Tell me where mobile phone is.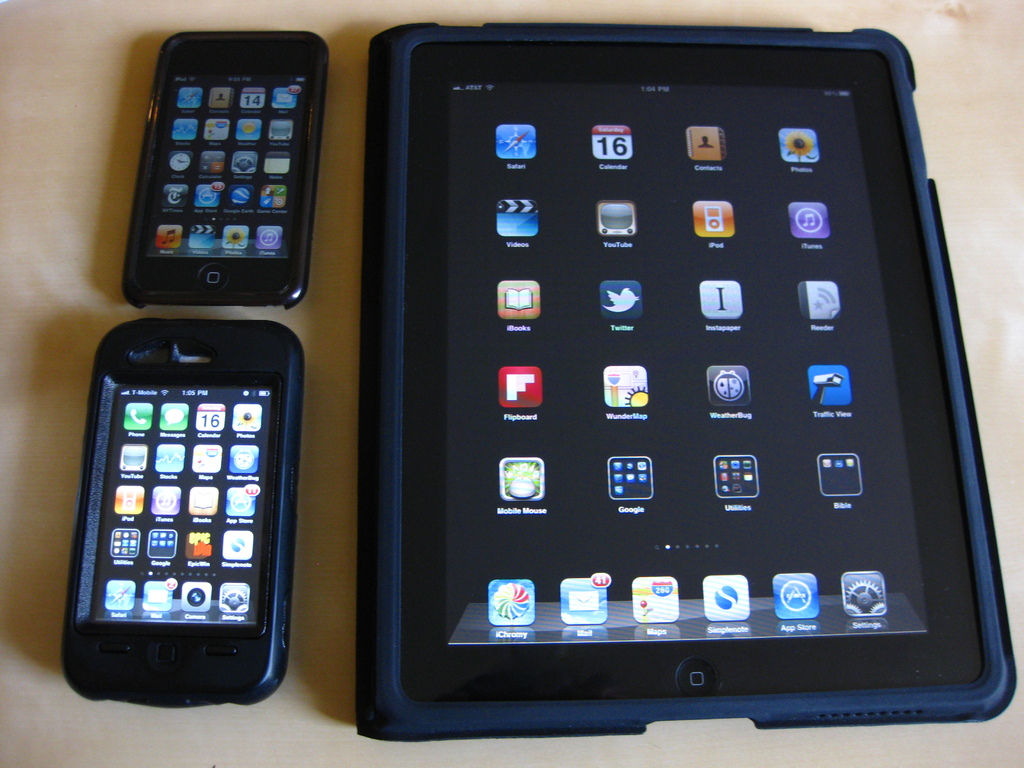
mobile phone is at Rect(57, 319, 292, 703).
